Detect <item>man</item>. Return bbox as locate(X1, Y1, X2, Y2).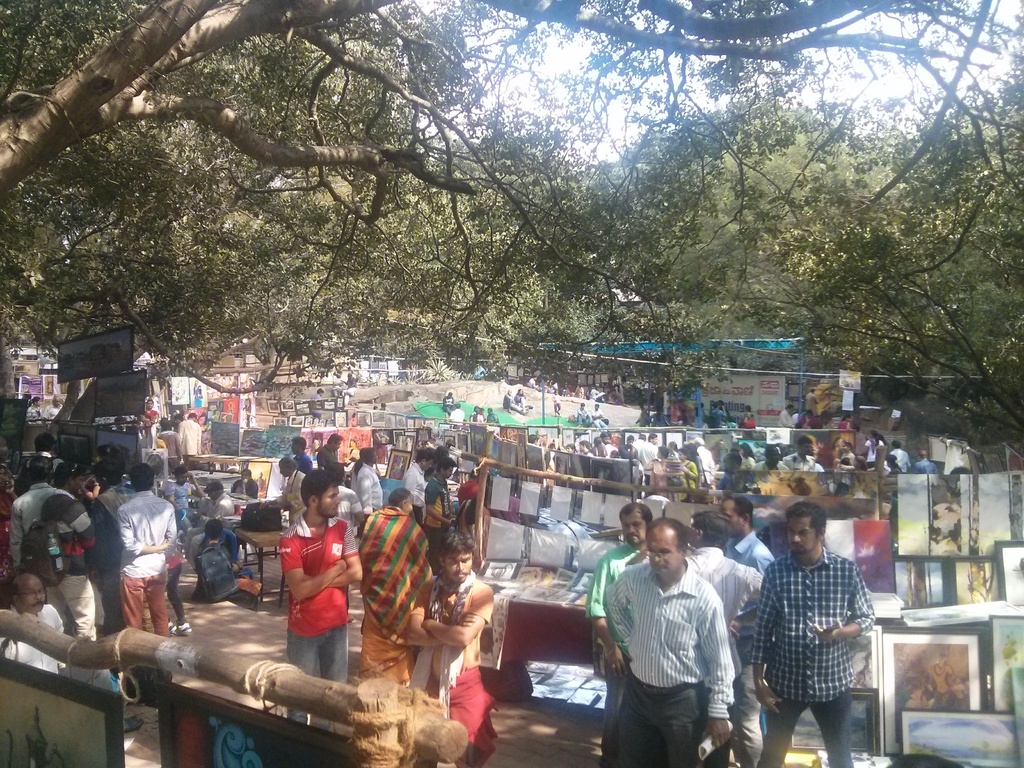
locate(44, 395, 65, 422).
